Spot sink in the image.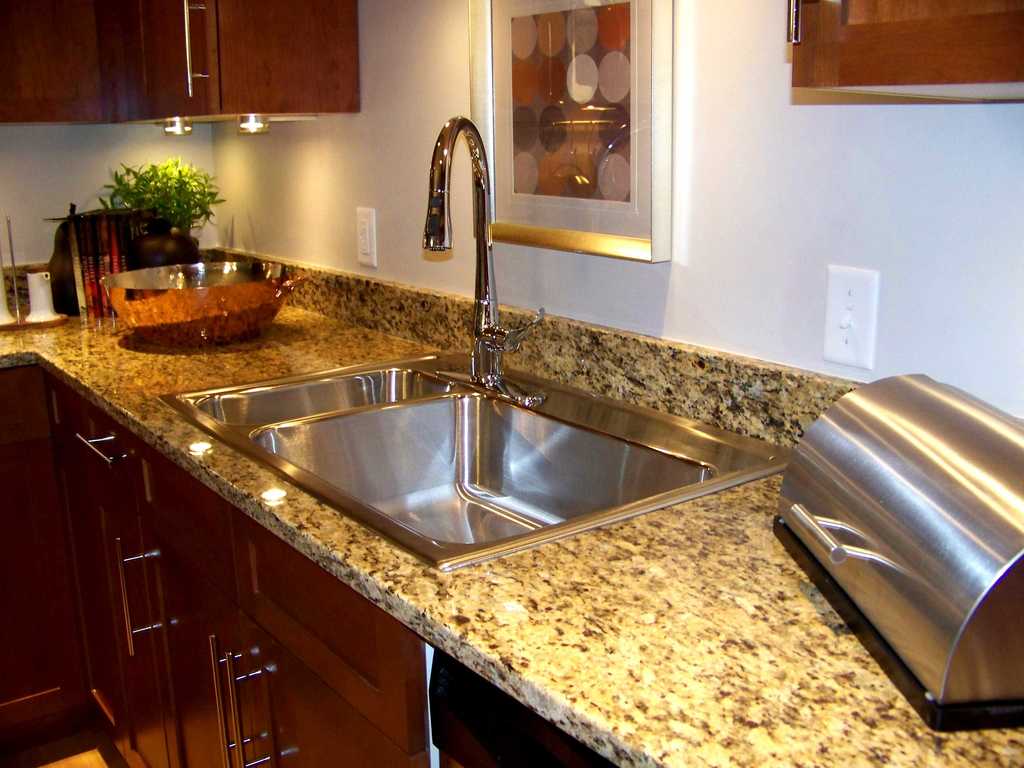
sink found at rect(150, 321, 764, 580).
